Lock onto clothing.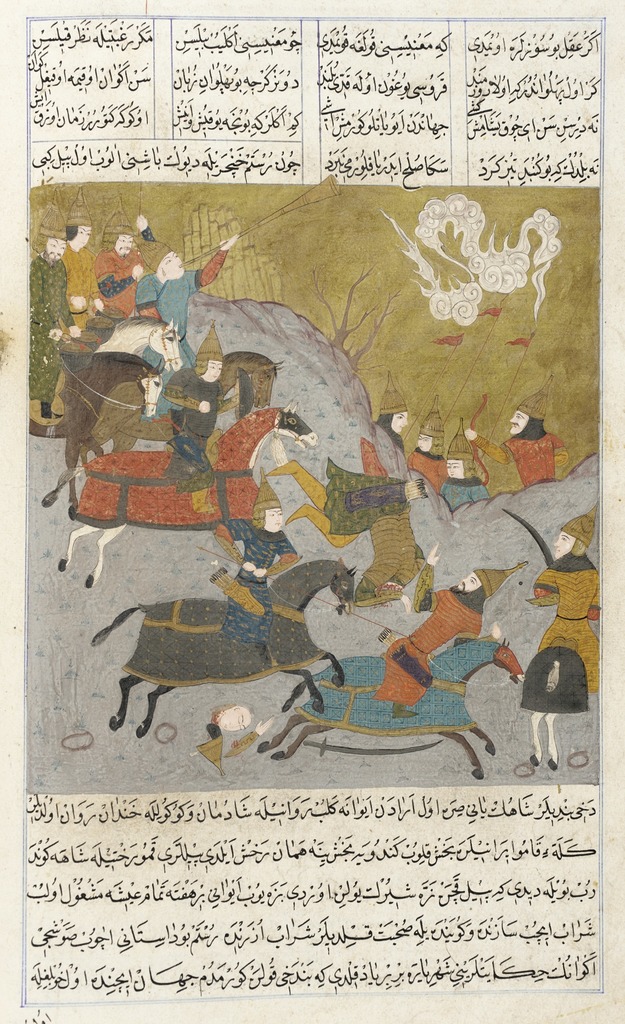
Locked: bbox(134, 260, 191, 364).
